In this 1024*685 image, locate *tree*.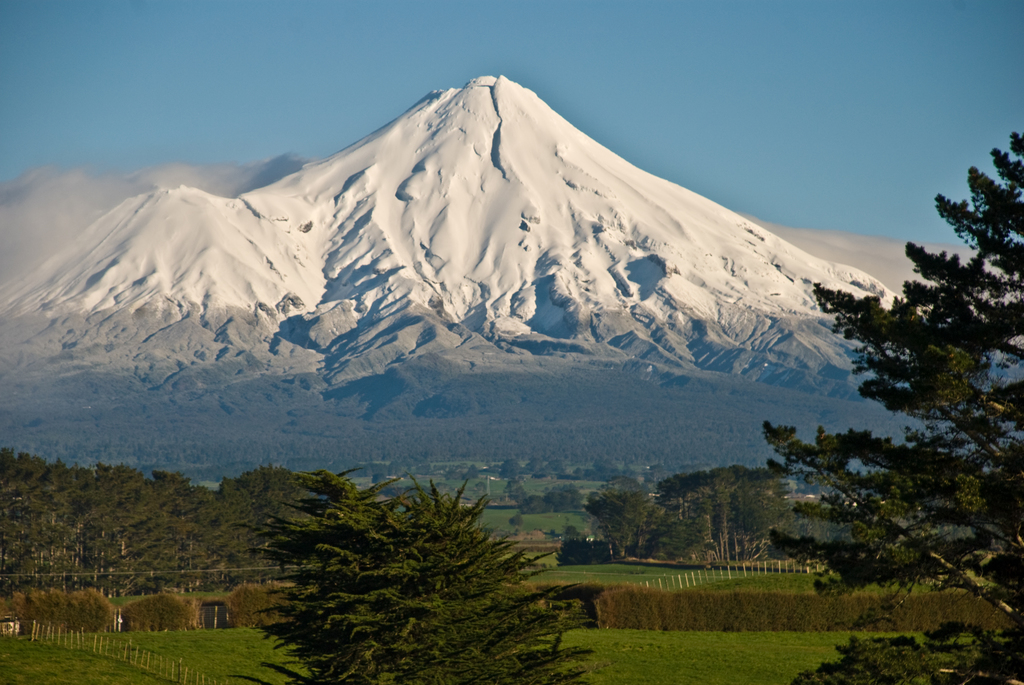
Bounding box: bbox=[595, 481, 662, 565].
